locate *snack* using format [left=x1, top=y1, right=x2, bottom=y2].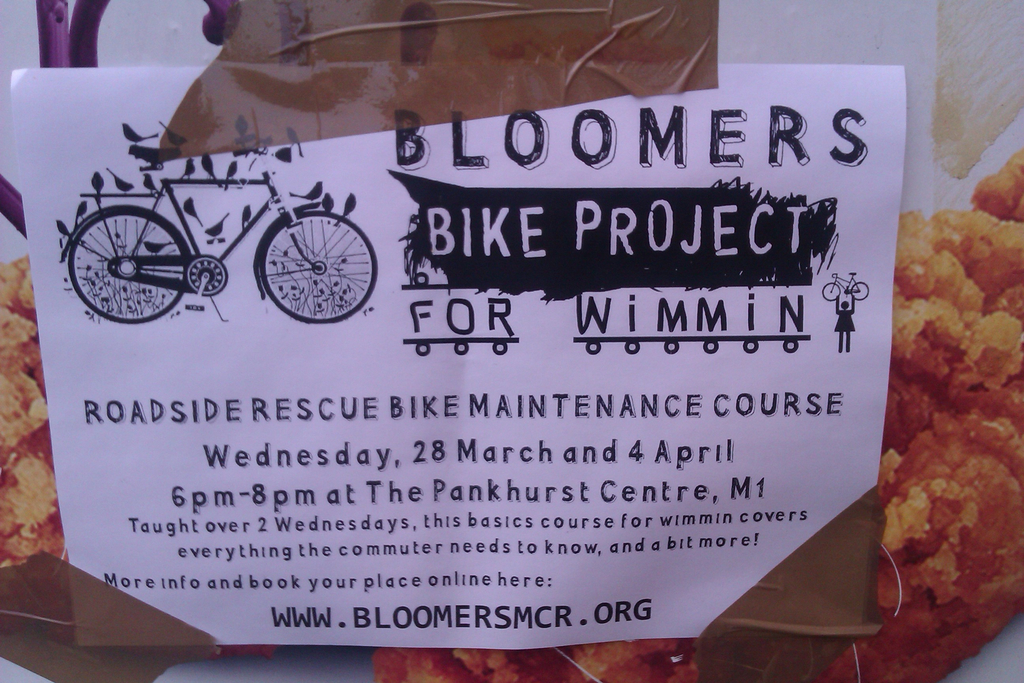
[left=0, top=251, right=67, bottom=568].
